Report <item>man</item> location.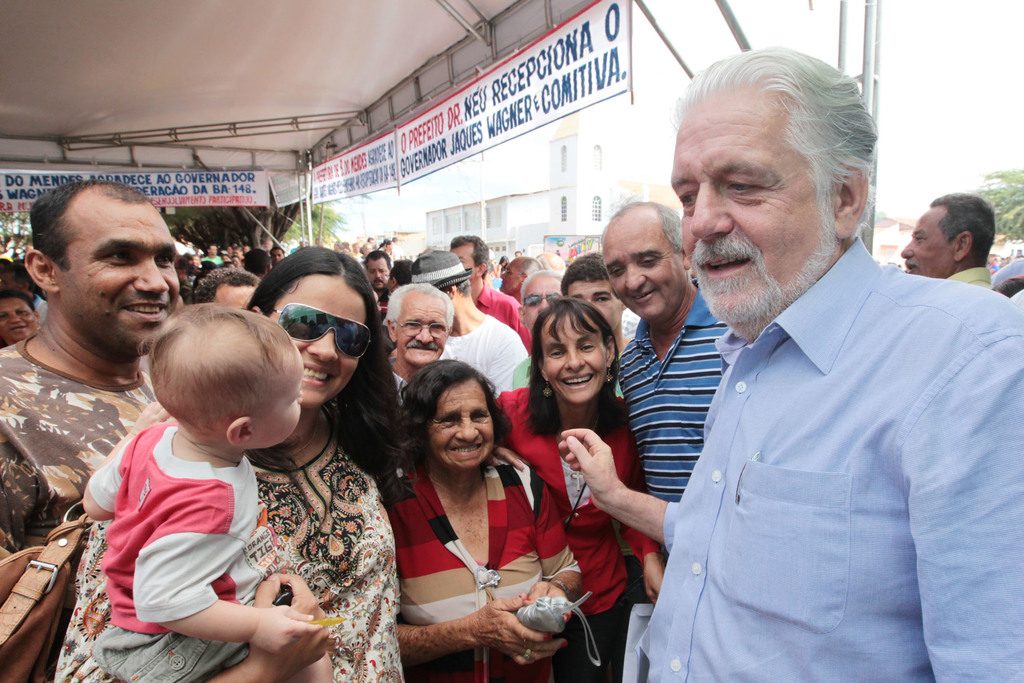
Report: [left=601, top=202, right=733, bottom=498].
